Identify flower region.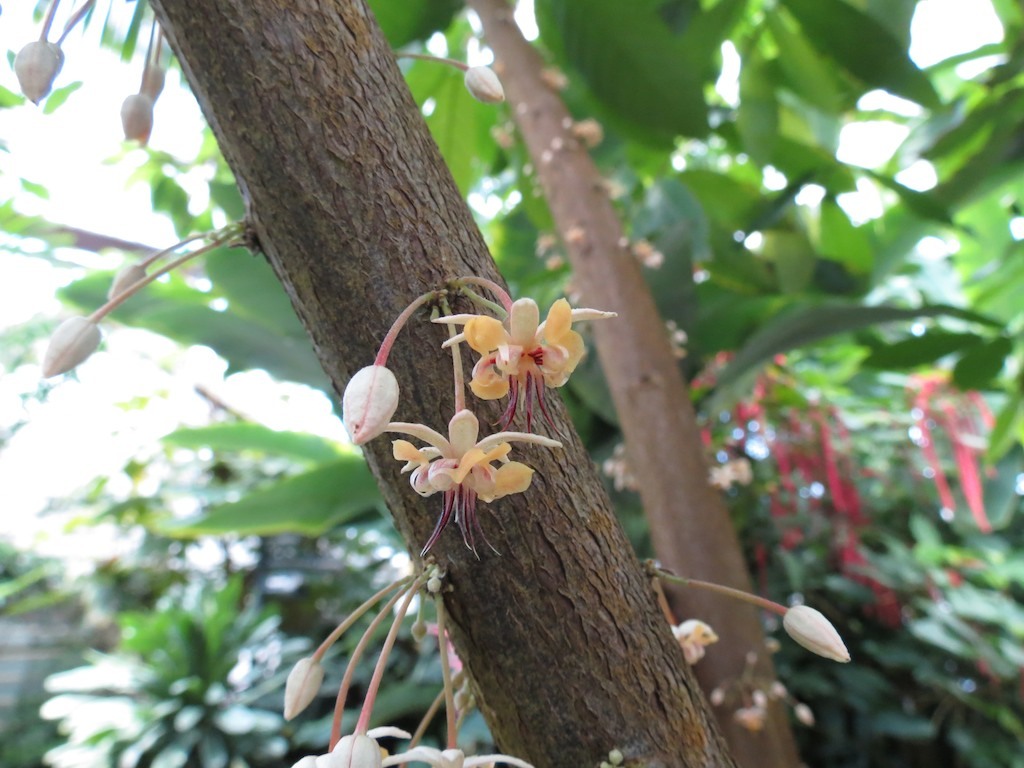
Region: BBox(293, 730, 441, 767).
